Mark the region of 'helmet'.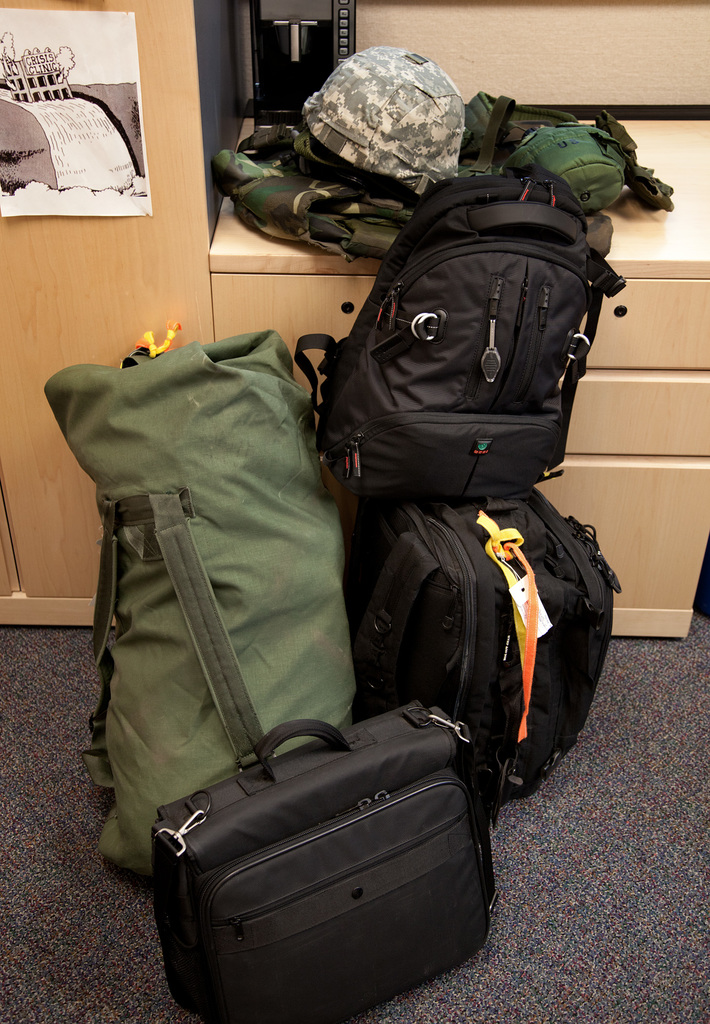
Region: box=[294, 55, 476, 189].
